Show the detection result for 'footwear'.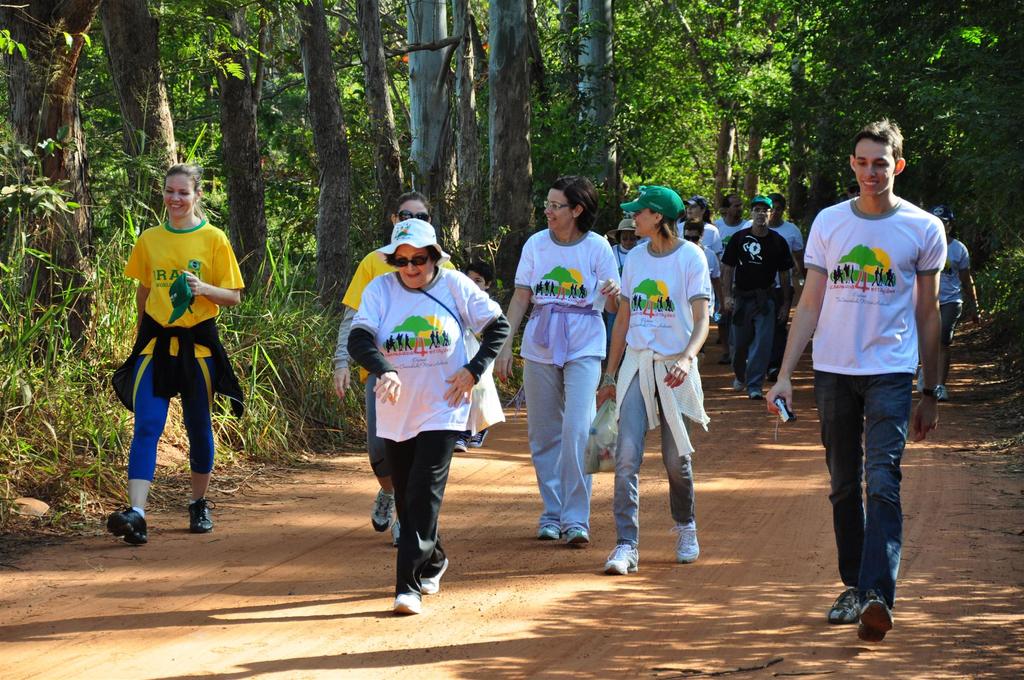
419, 556, 449, 594.
